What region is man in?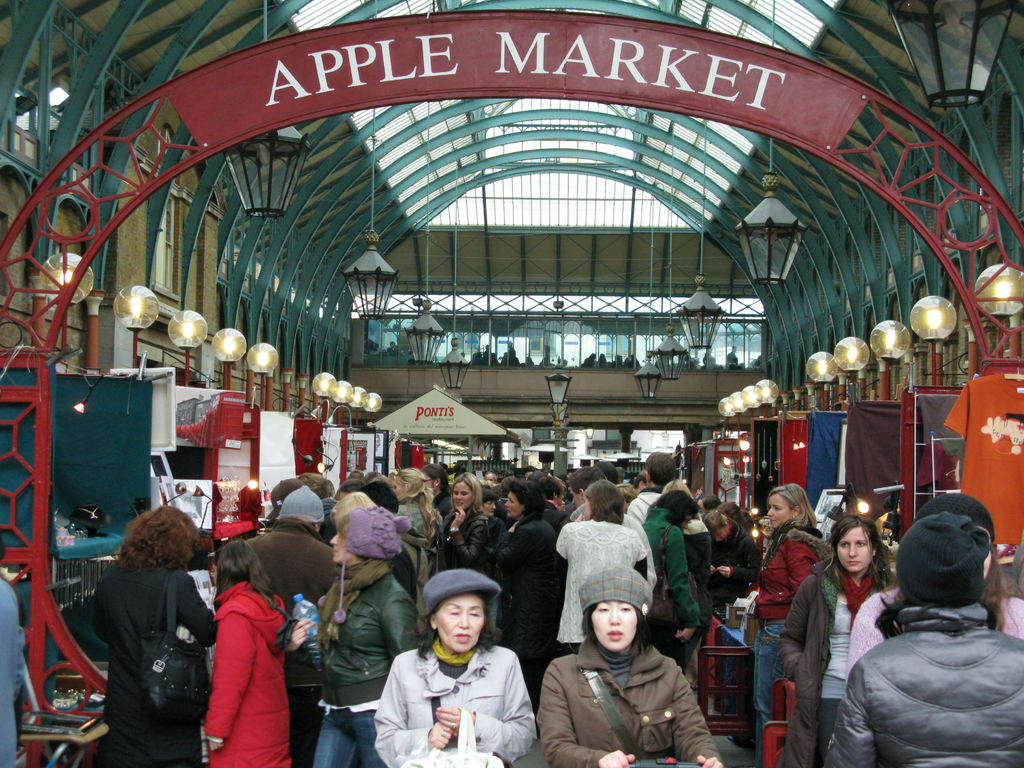
BBox(250, 484, 337, 767).
